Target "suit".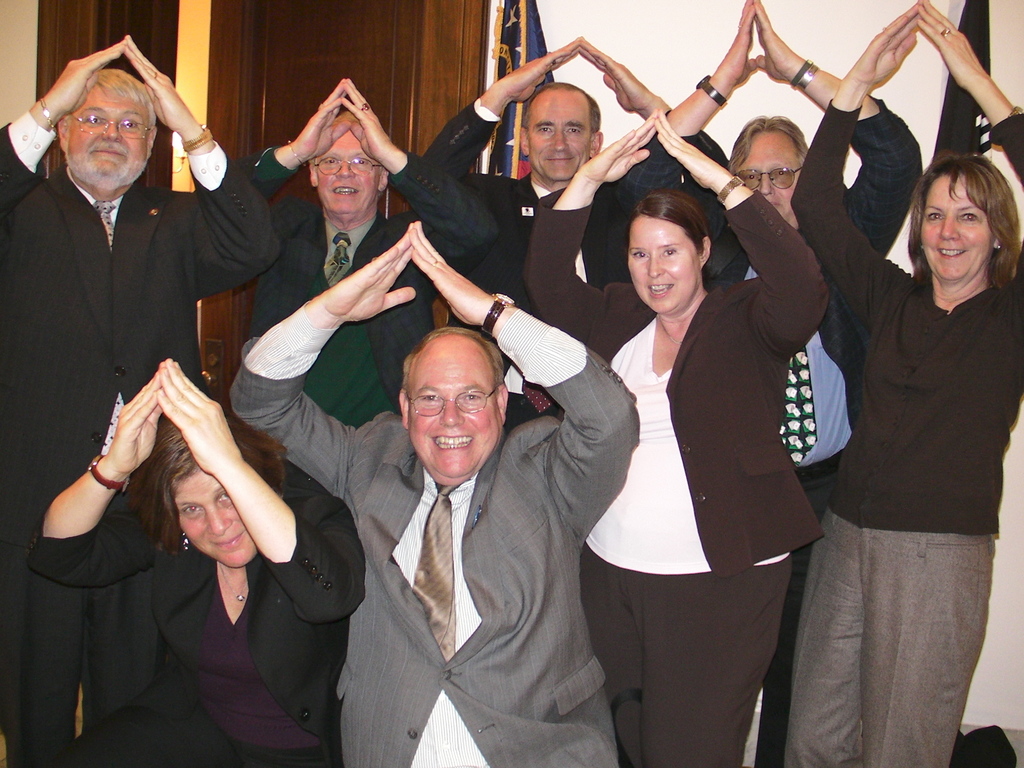
Target region: rect(516, 186, 833, 767).
